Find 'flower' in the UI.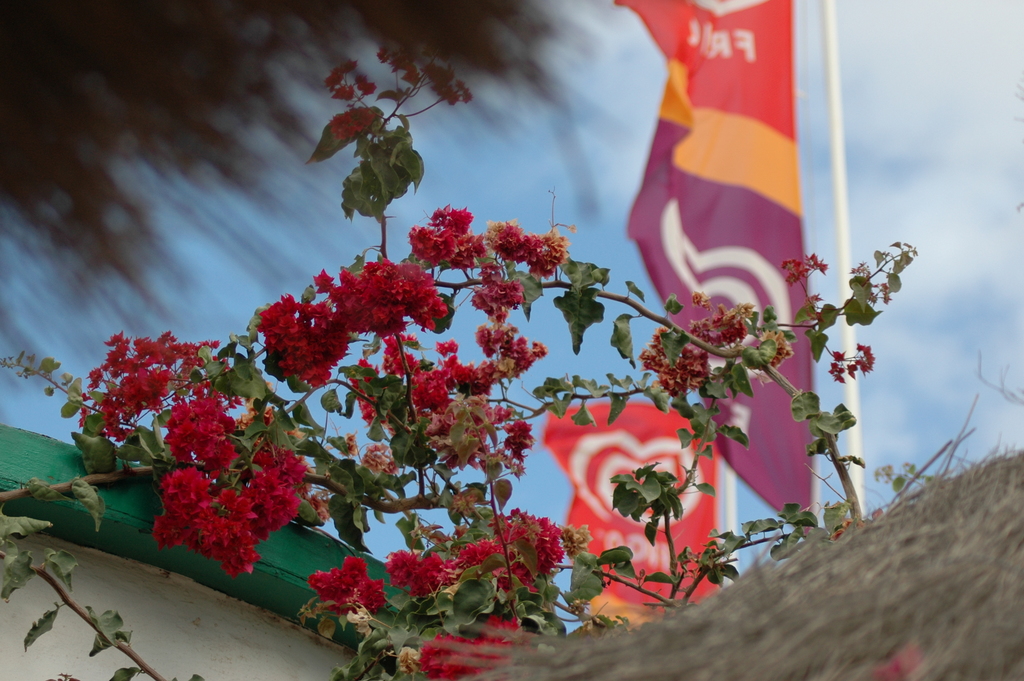
UI element at l=776, t=250, r=828, b=289.
